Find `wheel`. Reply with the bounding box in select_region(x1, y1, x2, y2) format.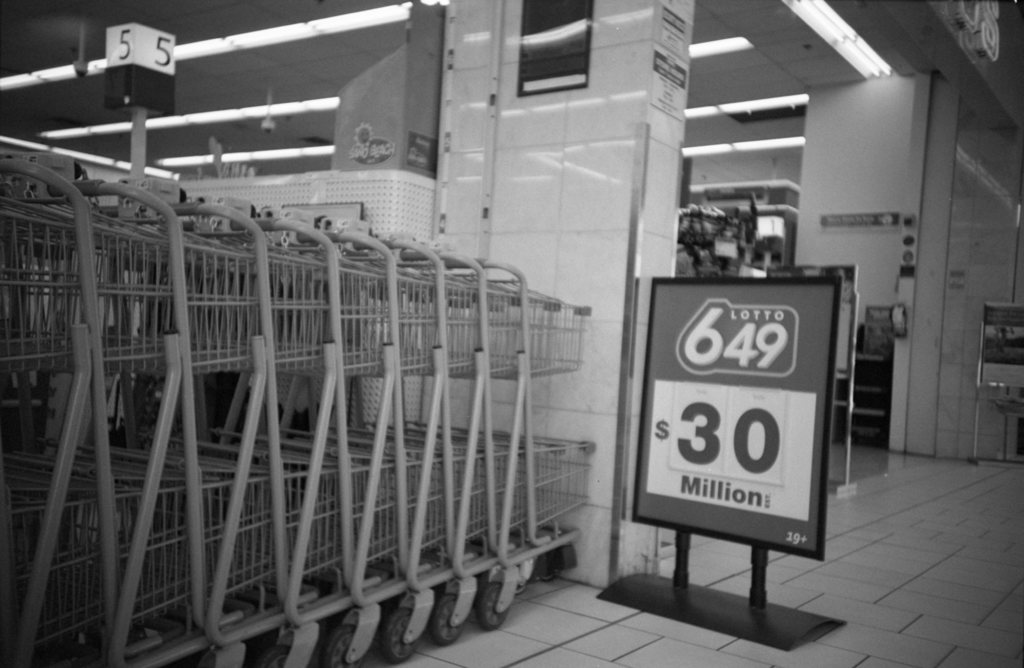
select_region(428, 592, 465, 648).
